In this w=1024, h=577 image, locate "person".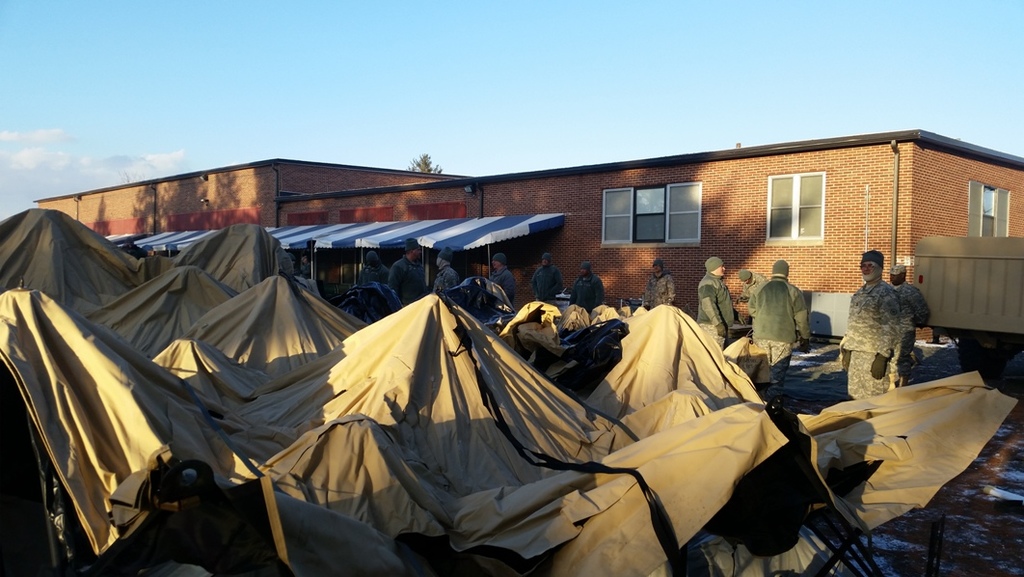
Bounding box: [x1=300, y1=255, x2=310, y2=279].
